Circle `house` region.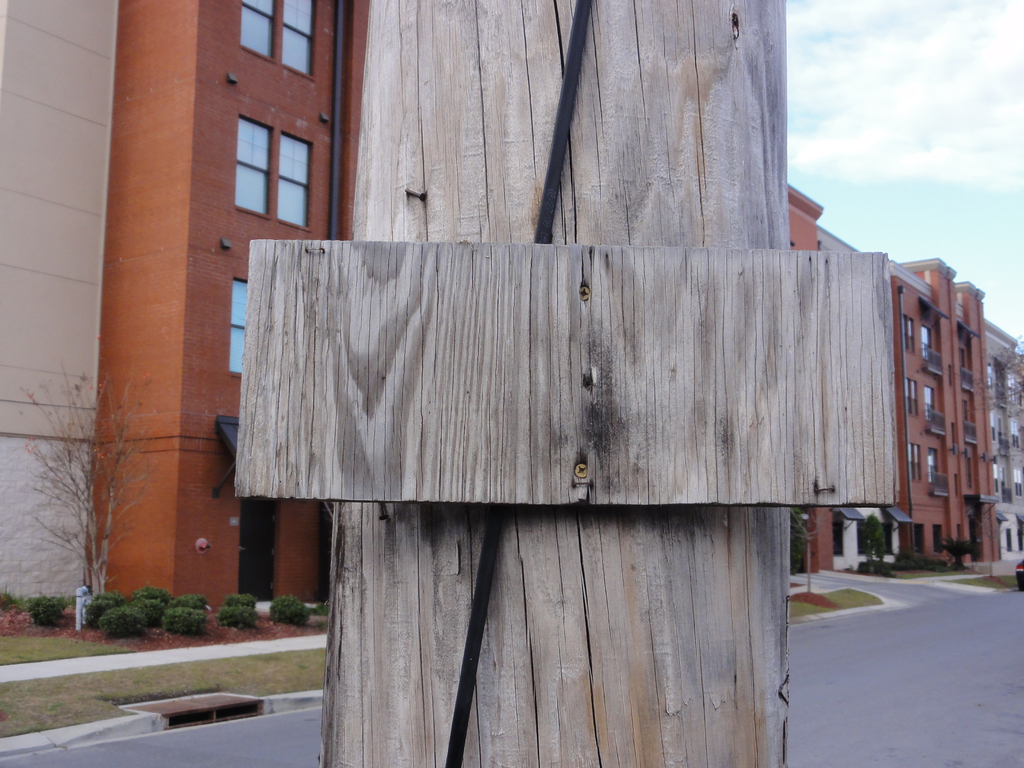
Region: 0 0 369 610.
